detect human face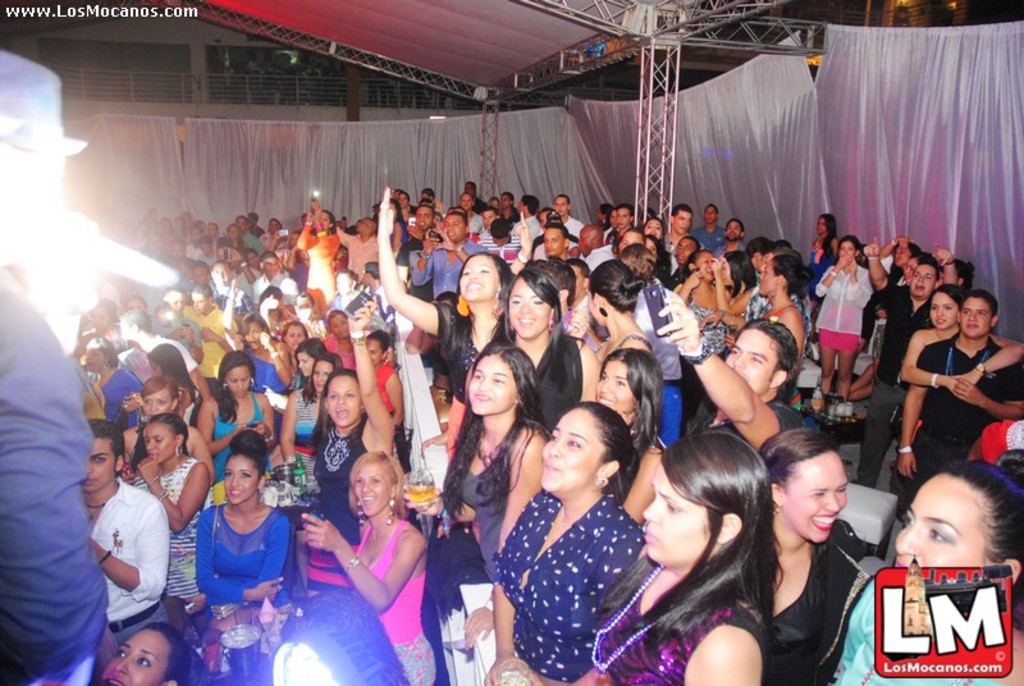
[723, 328, 780, 397]
